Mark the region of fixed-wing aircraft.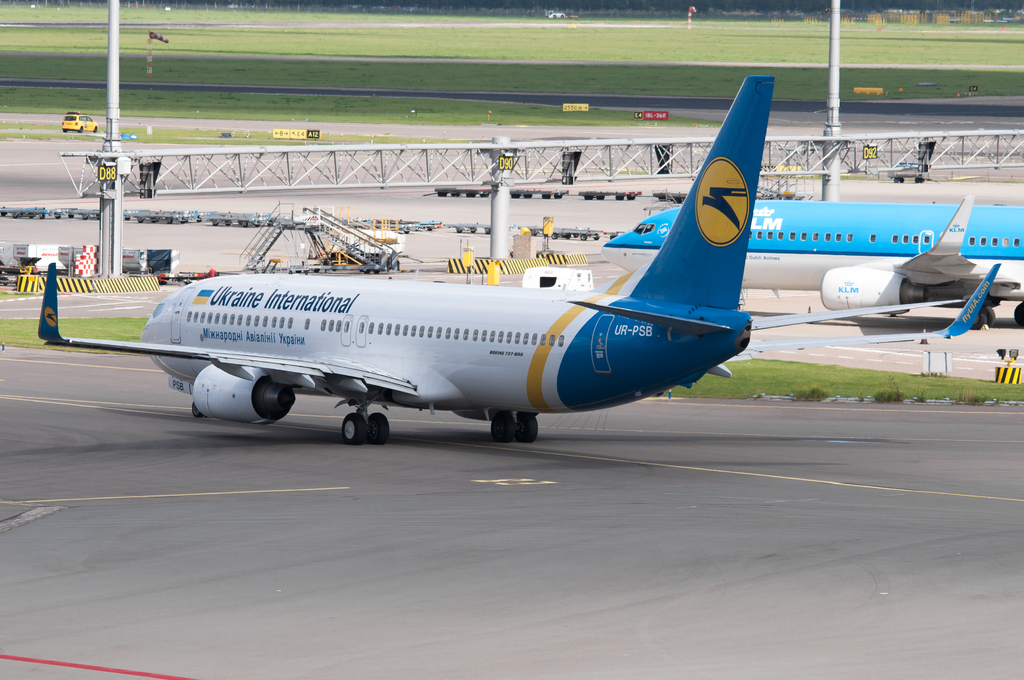
Region: [598, 195, 1023, 318].
